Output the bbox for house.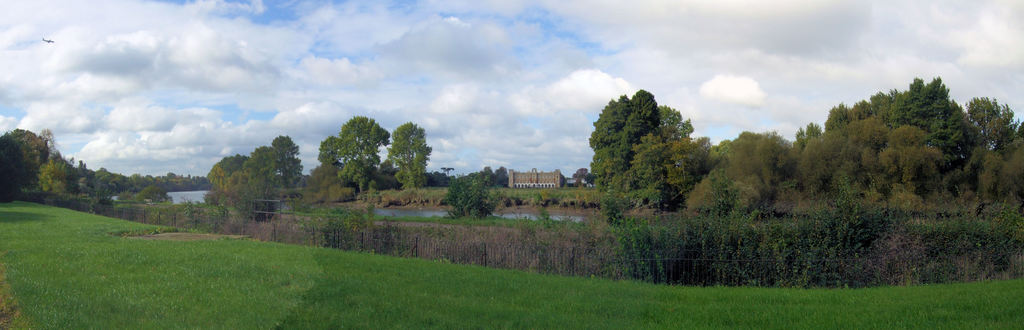
rect(507, 164, 565, 189).
